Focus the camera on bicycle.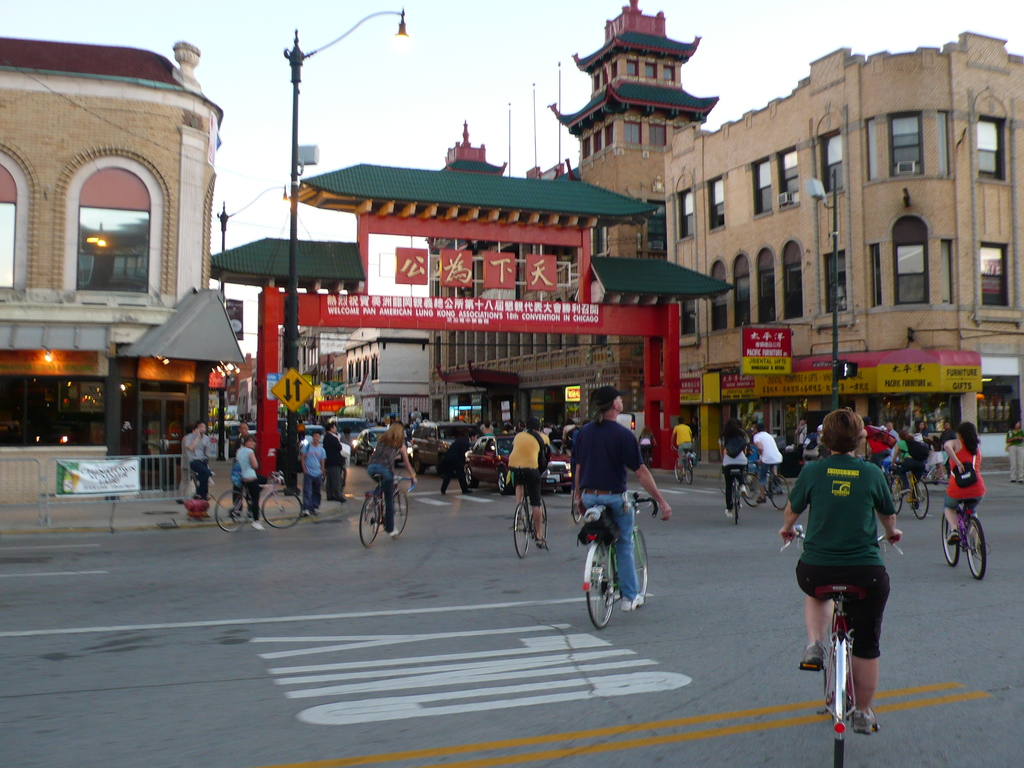
Focus region: x1=721 y1=464 x2=747 y2=521.
